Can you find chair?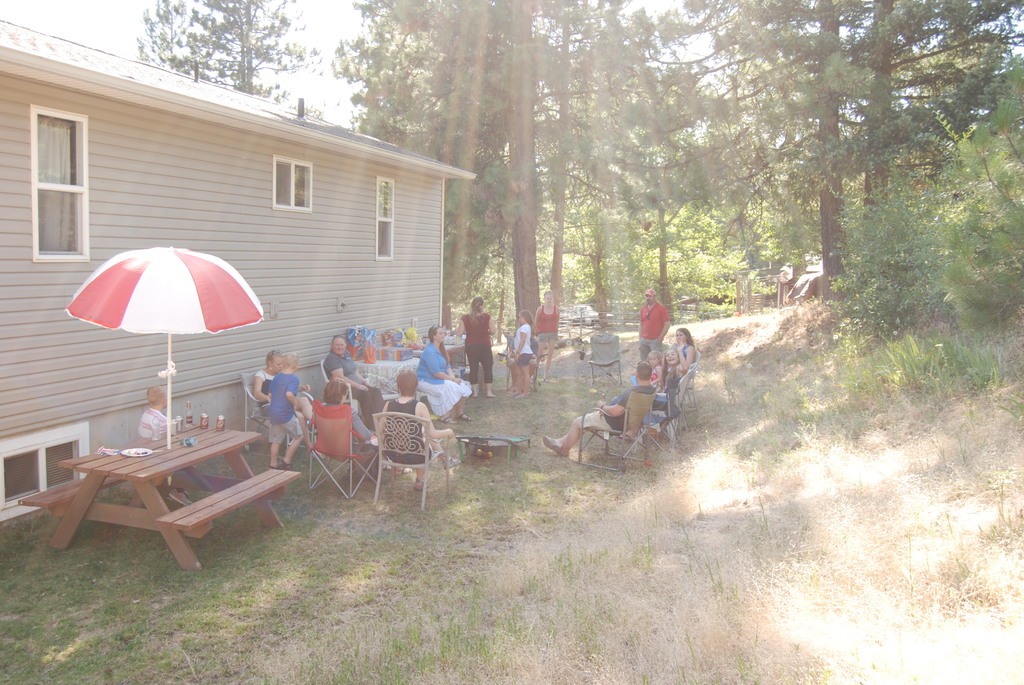
Yes, bounding box: [573, 388, 662, 472].
